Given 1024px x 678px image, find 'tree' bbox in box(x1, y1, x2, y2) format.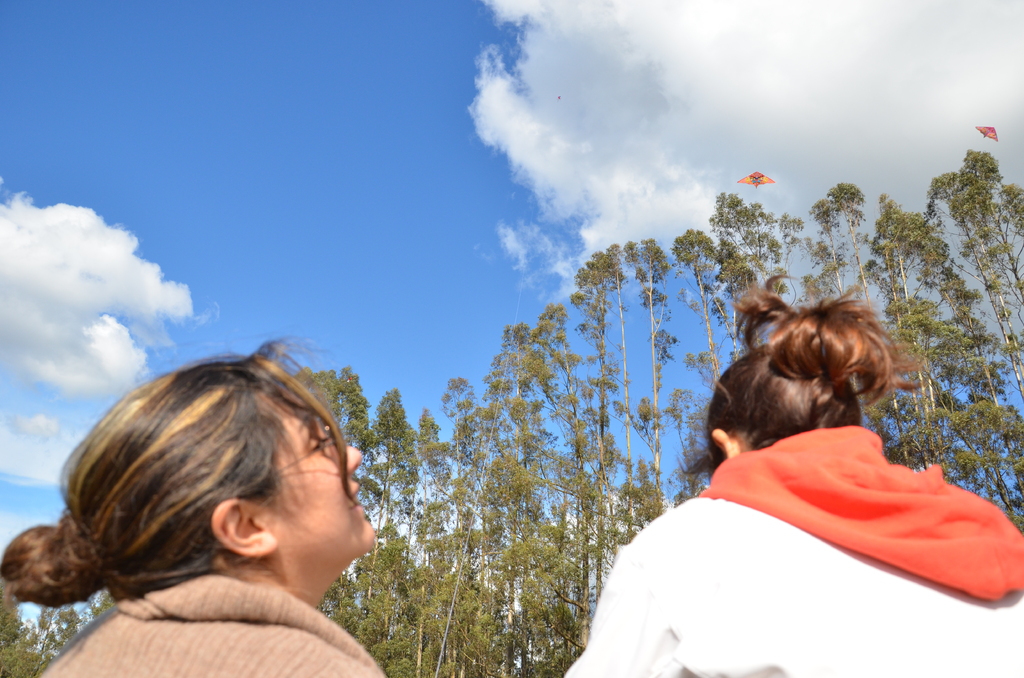
box(619, 227, 671, 524).
